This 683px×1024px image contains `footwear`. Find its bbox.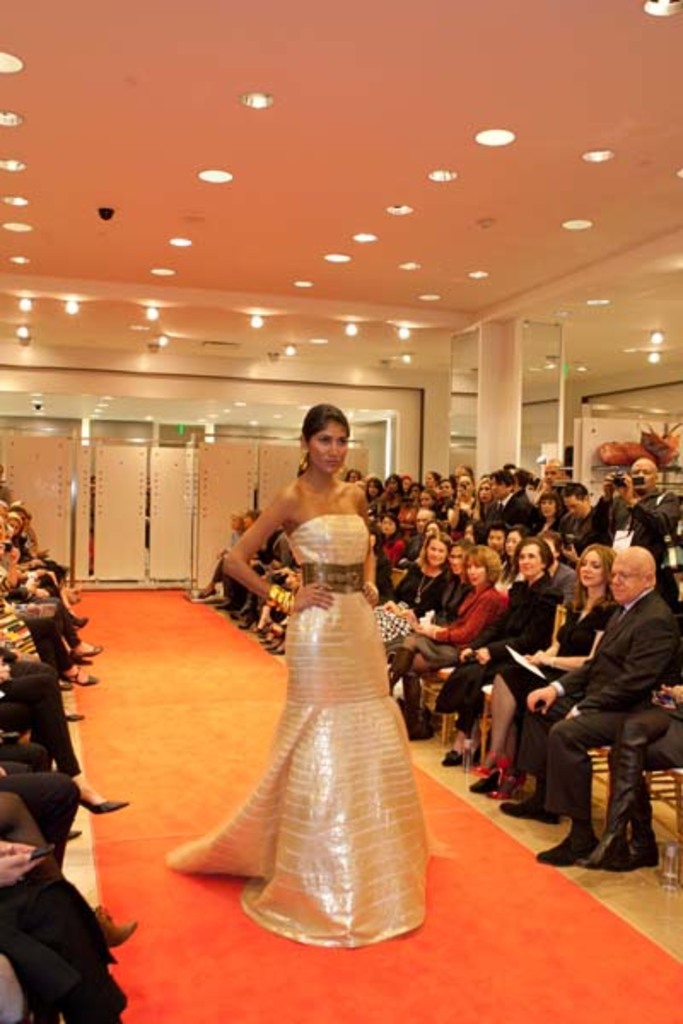
crop(435, 751, 459, 768).
